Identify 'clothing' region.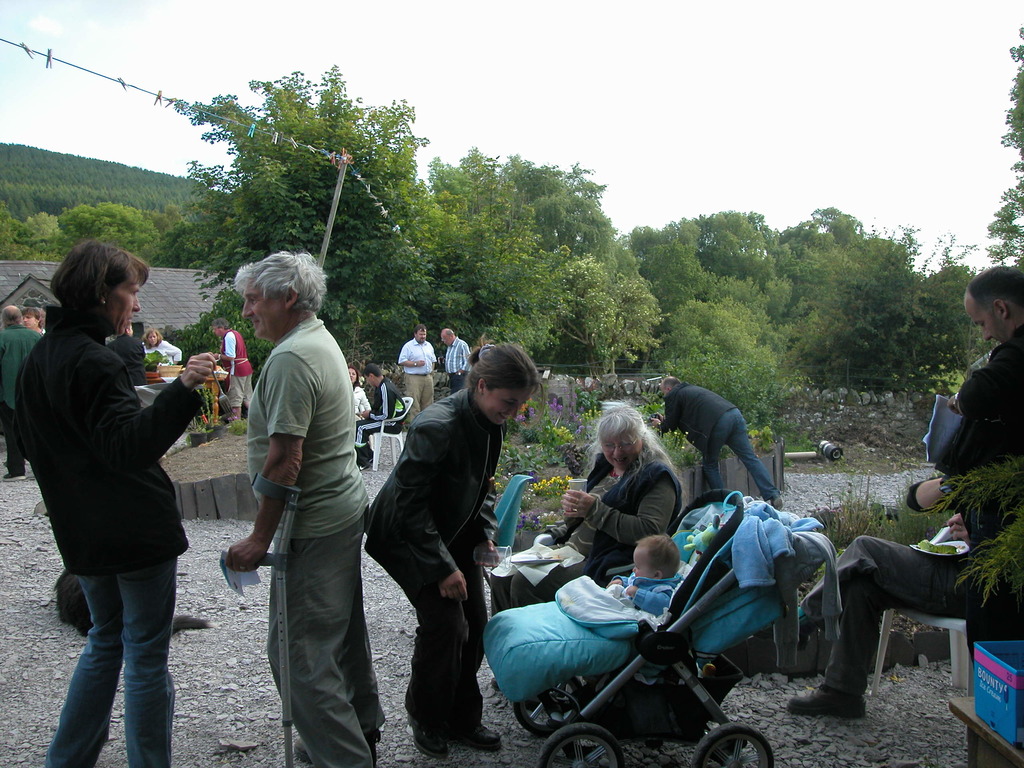
Region: locate(661, 378, 779, 500).
